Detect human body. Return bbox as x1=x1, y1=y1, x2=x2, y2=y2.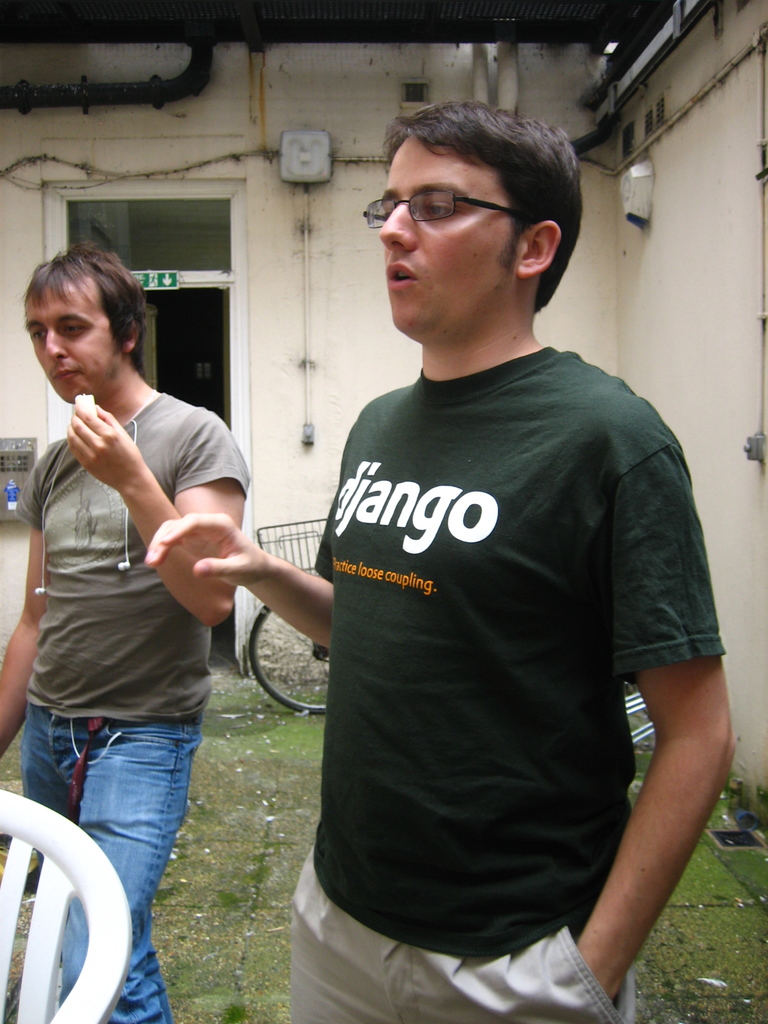
x1=142, y1=96, x2=735, y2=1023.
